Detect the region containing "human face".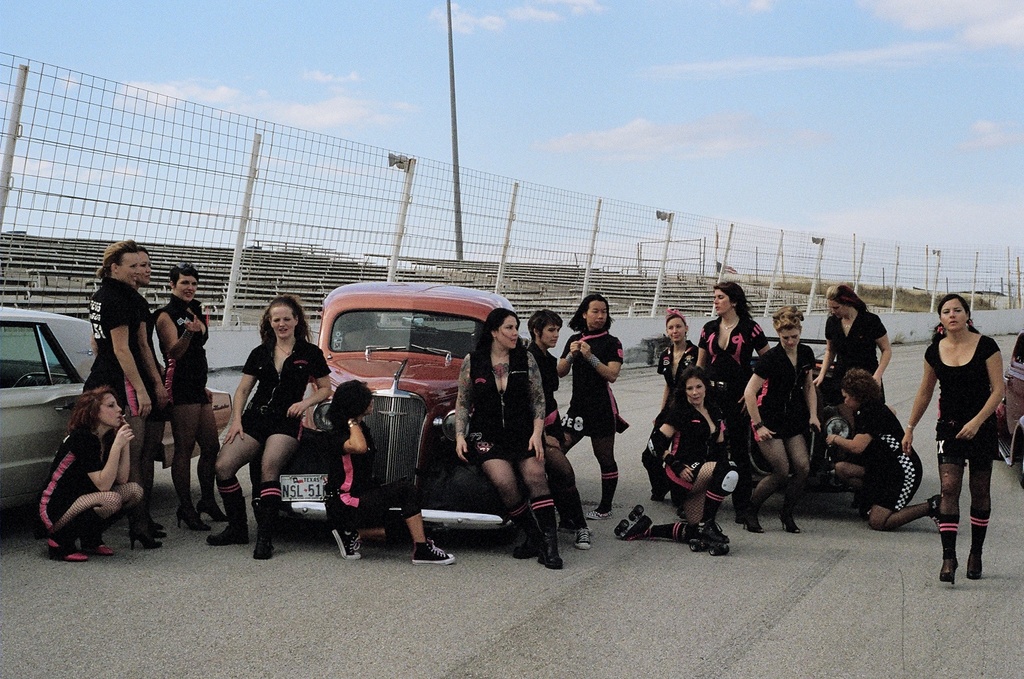
detection(715, 291, 735, 314).
